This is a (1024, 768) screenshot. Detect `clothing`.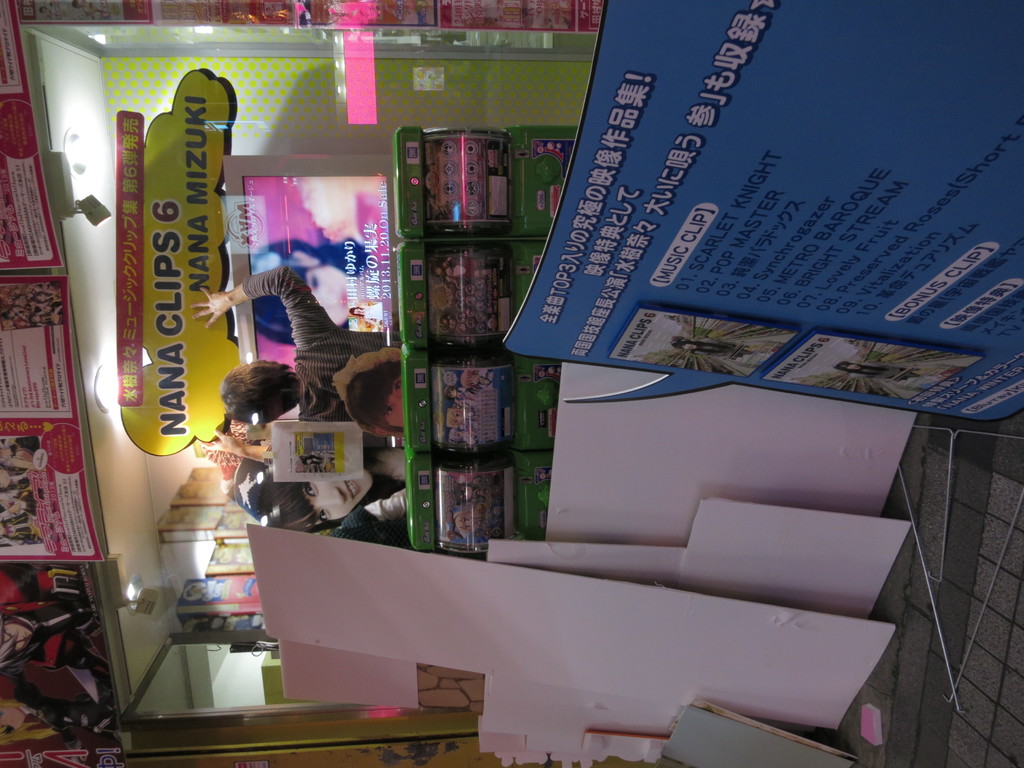
crop(205, 186, 384, 529).
